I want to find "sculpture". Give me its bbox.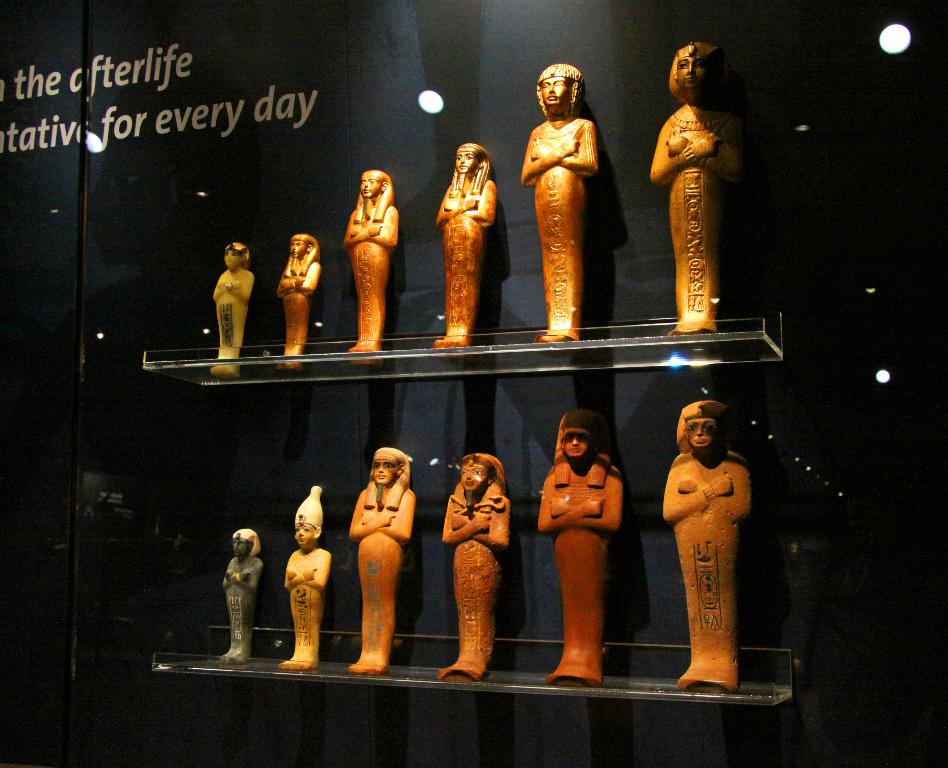
crop(341, 437, 406, 672).
